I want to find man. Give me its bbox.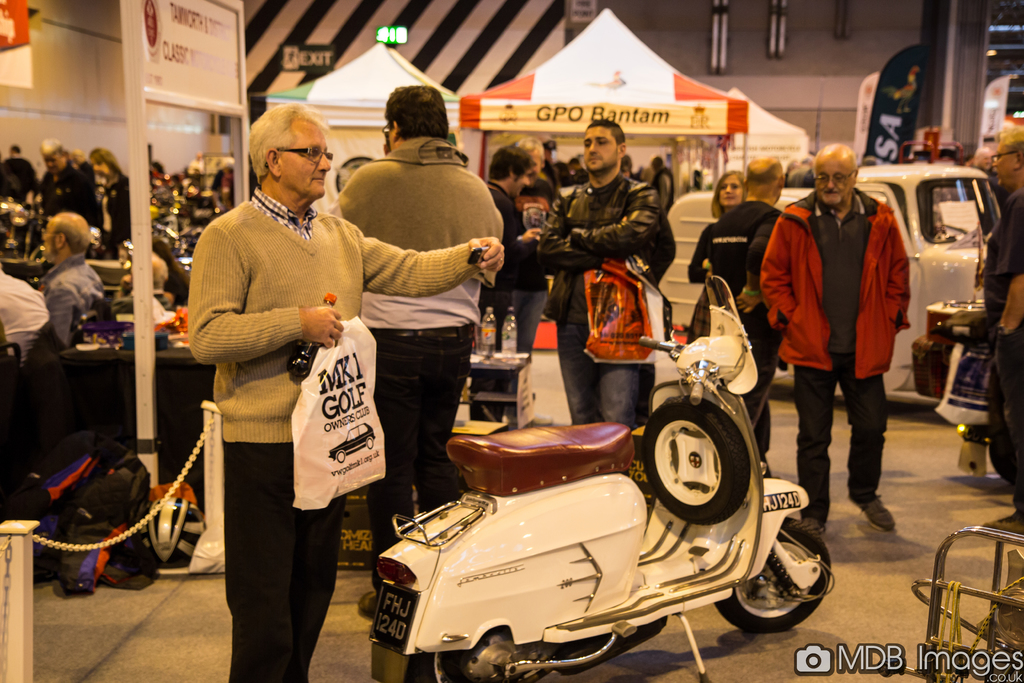
(x1=32, y1=136, x2=102, y2=257).
